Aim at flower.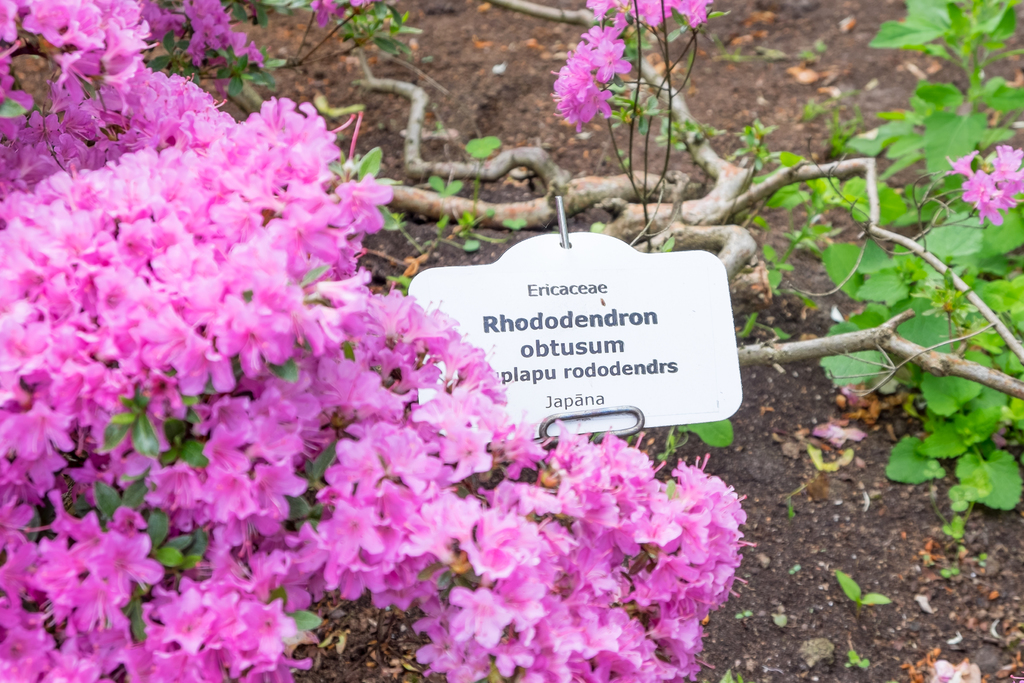
Aimed at x1=931 y1=663 x2=980 y2=682.
